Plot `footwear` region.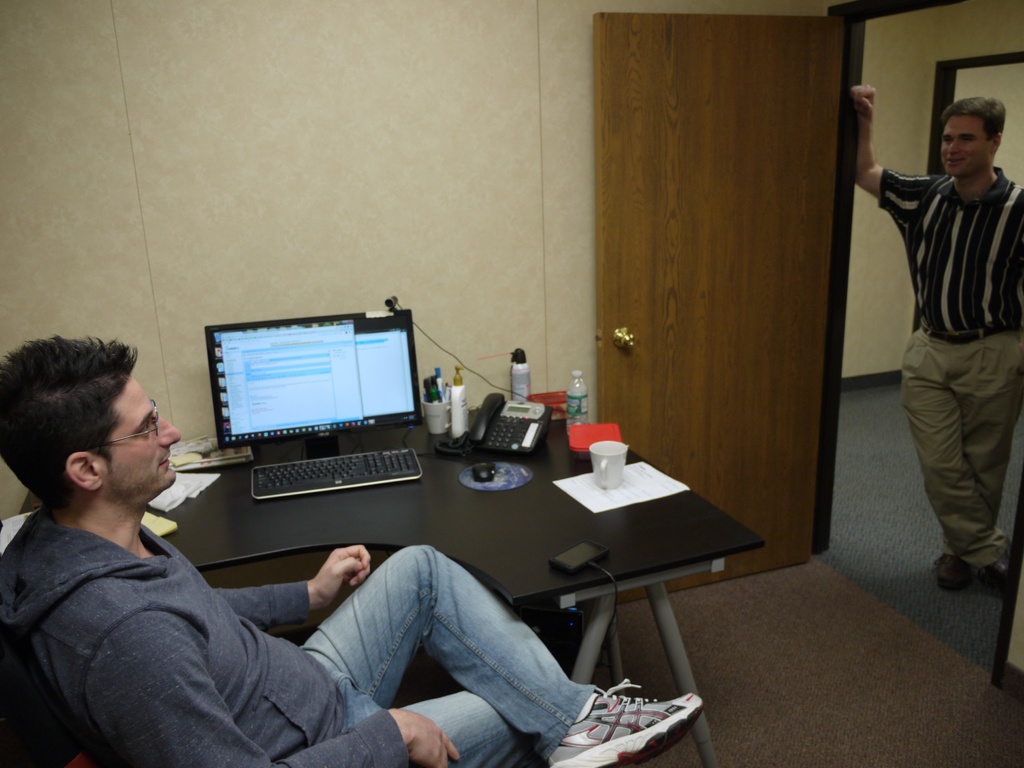
Plotted at (574,675,669,759).
